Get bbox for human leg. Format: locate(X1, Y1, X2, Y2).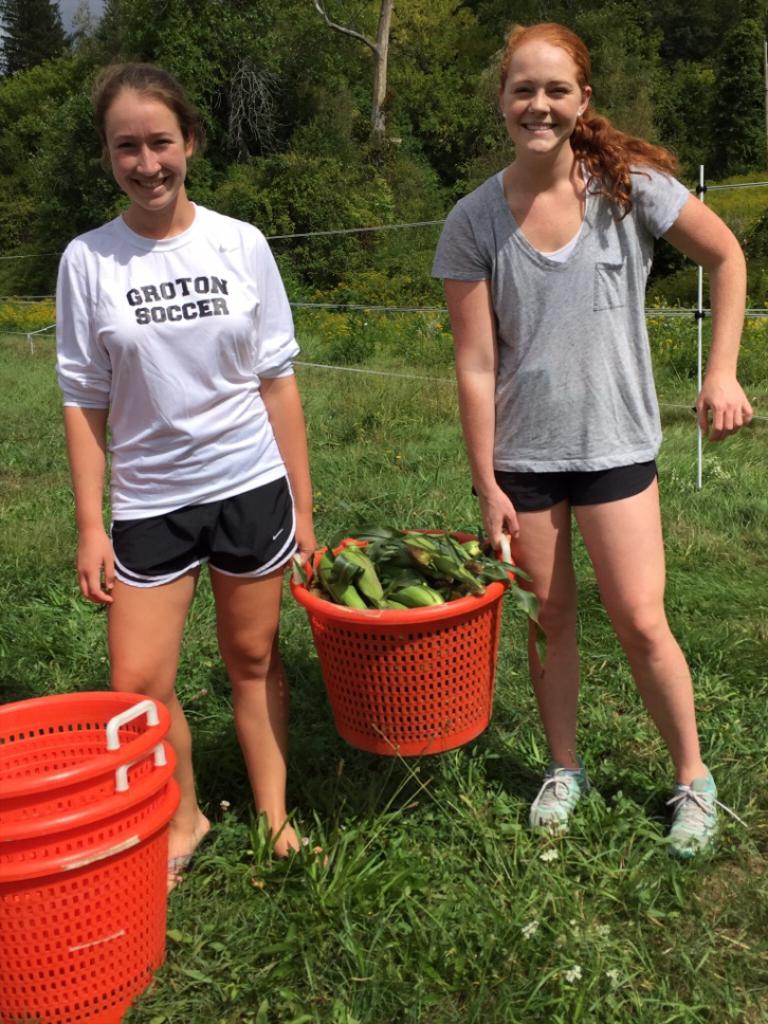
locate(504, 509, 586, 834).
